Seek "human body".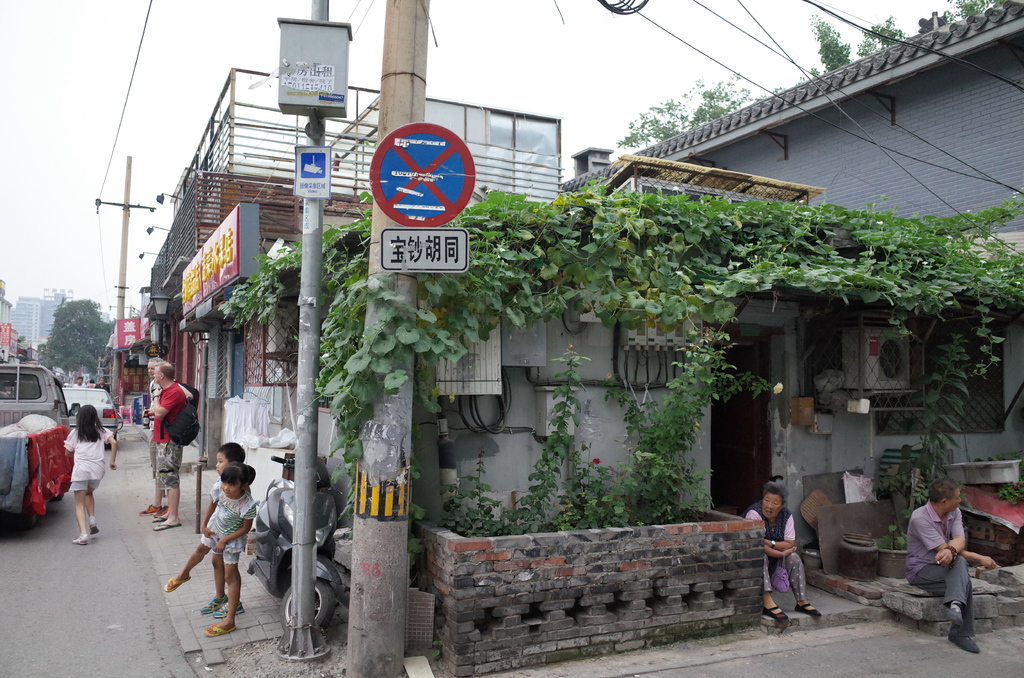
locate(159, 462, 257, 637).
